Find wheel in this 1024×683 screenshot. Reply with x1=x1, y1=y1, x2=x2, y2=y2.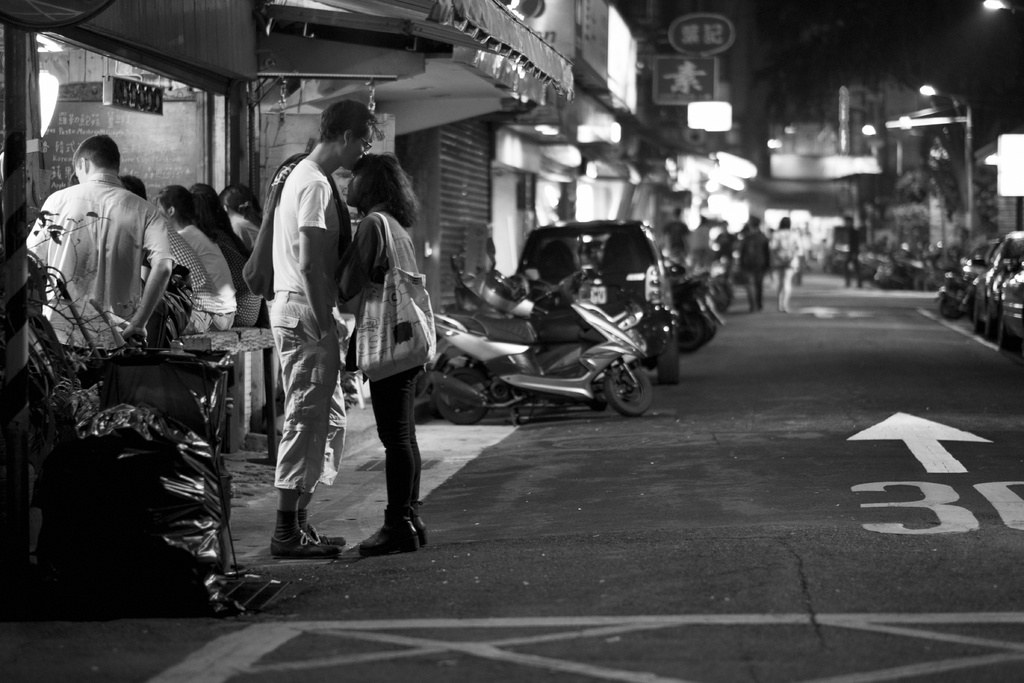
x1=586, y1=354, x2=655, y2=422.
